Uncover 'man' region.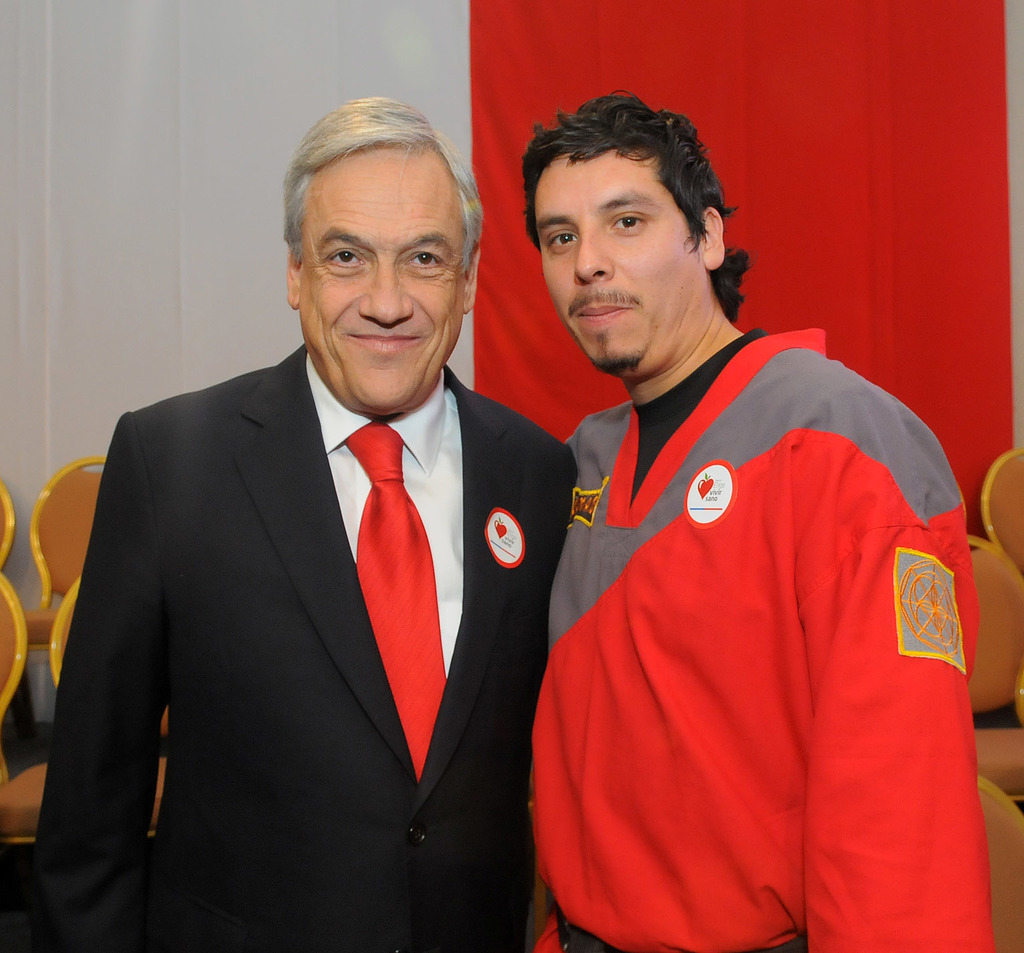
Uncovered: 524 89 1006 952.
